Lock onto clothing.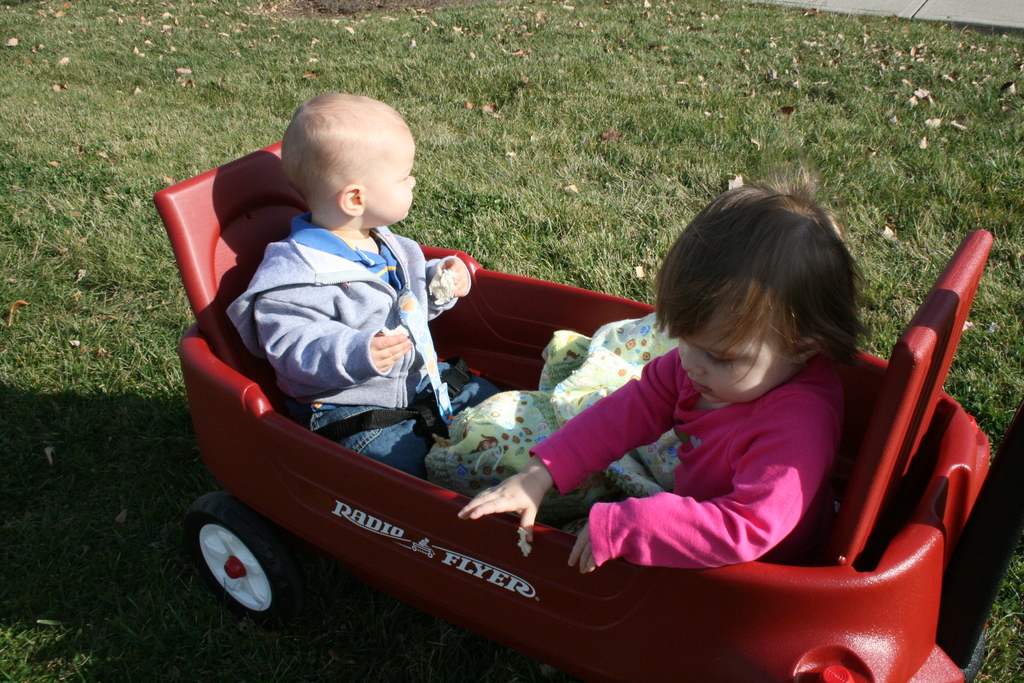
Locked: locate(530, 345, 846, 563).
